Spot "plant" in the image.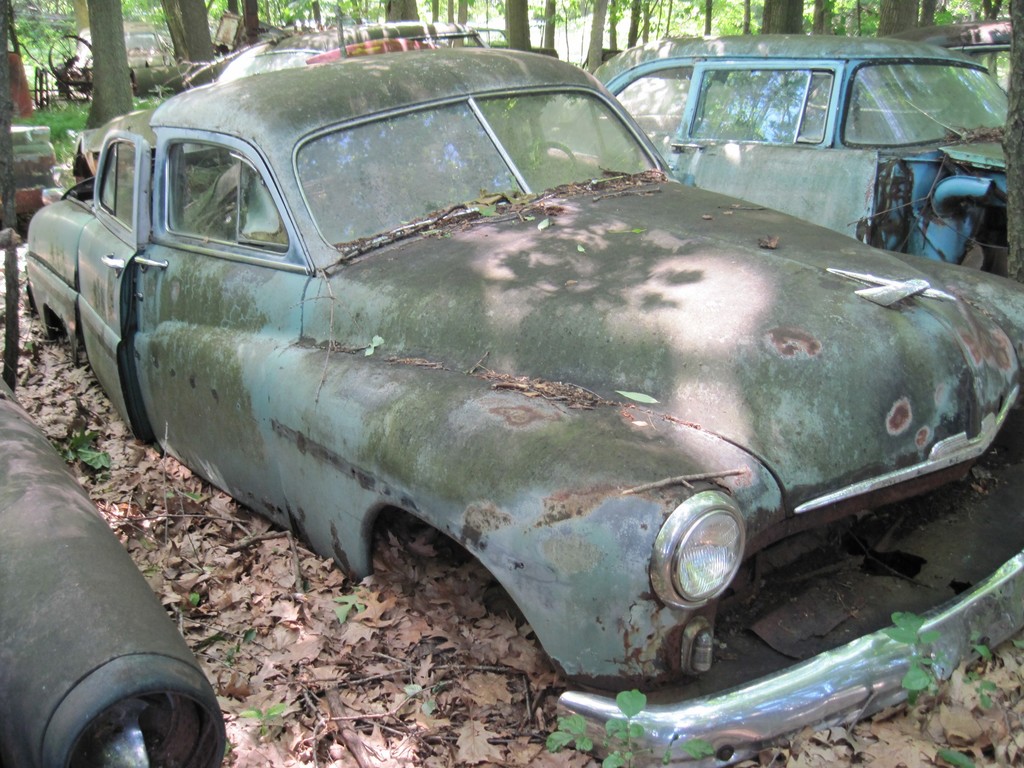
"plant" found at x1=225, y1=621, x2=252, y2=660.
